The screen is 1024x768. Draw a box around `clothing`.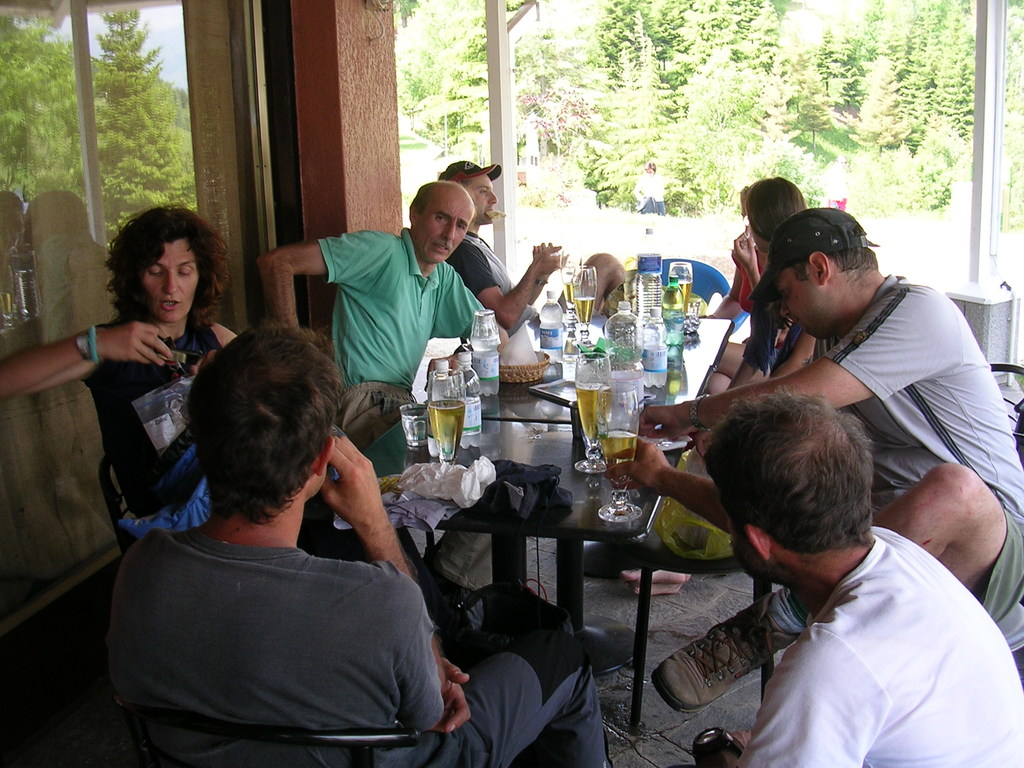
84 319 224 547.
